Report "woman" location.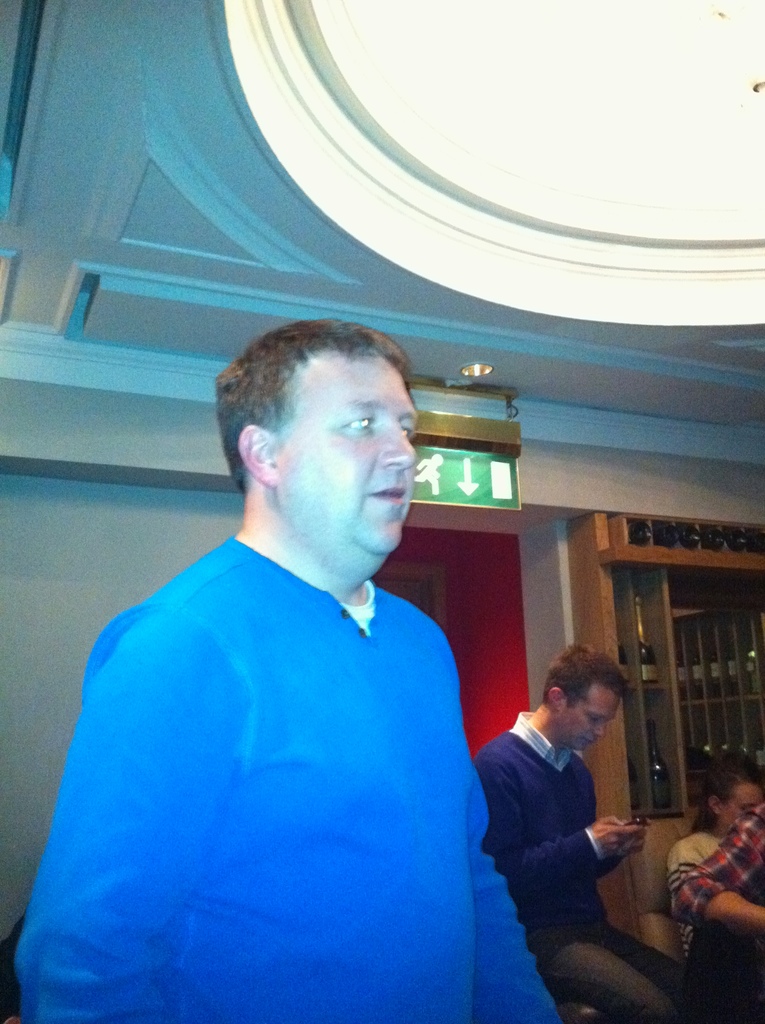
Report: locate(666, 753, 764, 1000).
